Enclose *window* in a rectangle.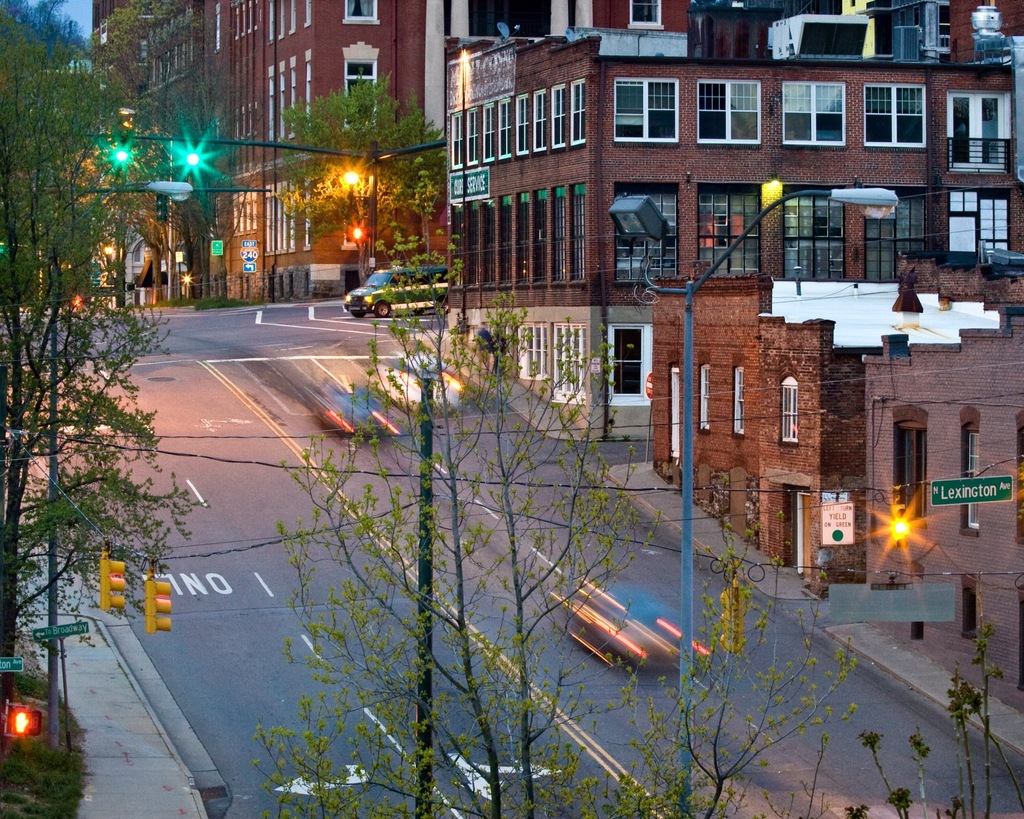
bbox=(288, 0, 298, 37).
